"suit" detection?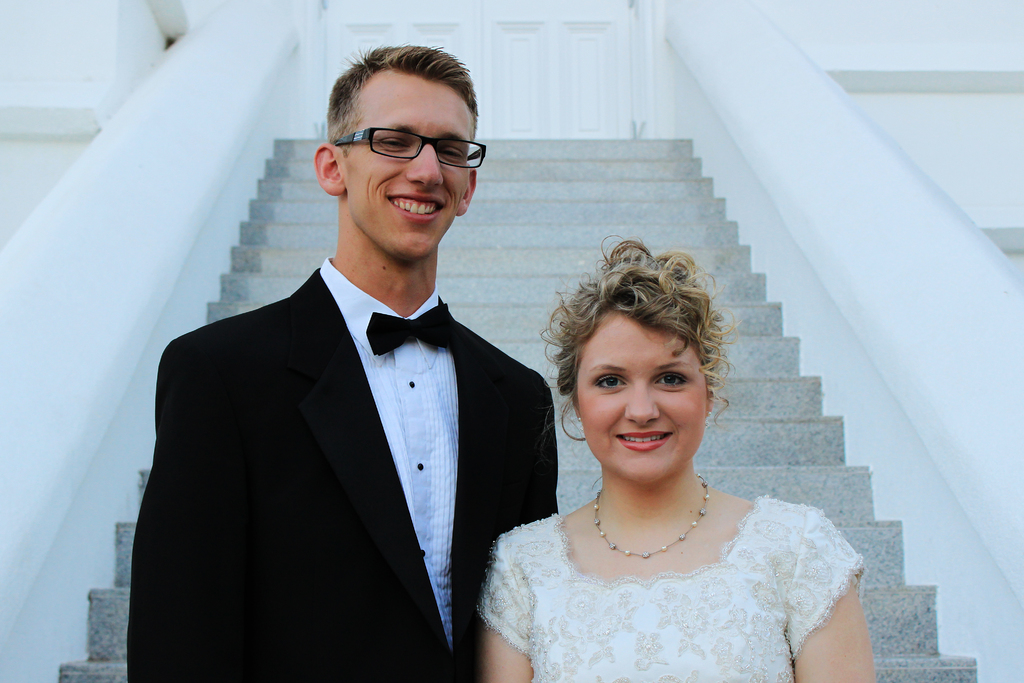
pyautogui.locateOnScreen(223, 137, 651, 682)
